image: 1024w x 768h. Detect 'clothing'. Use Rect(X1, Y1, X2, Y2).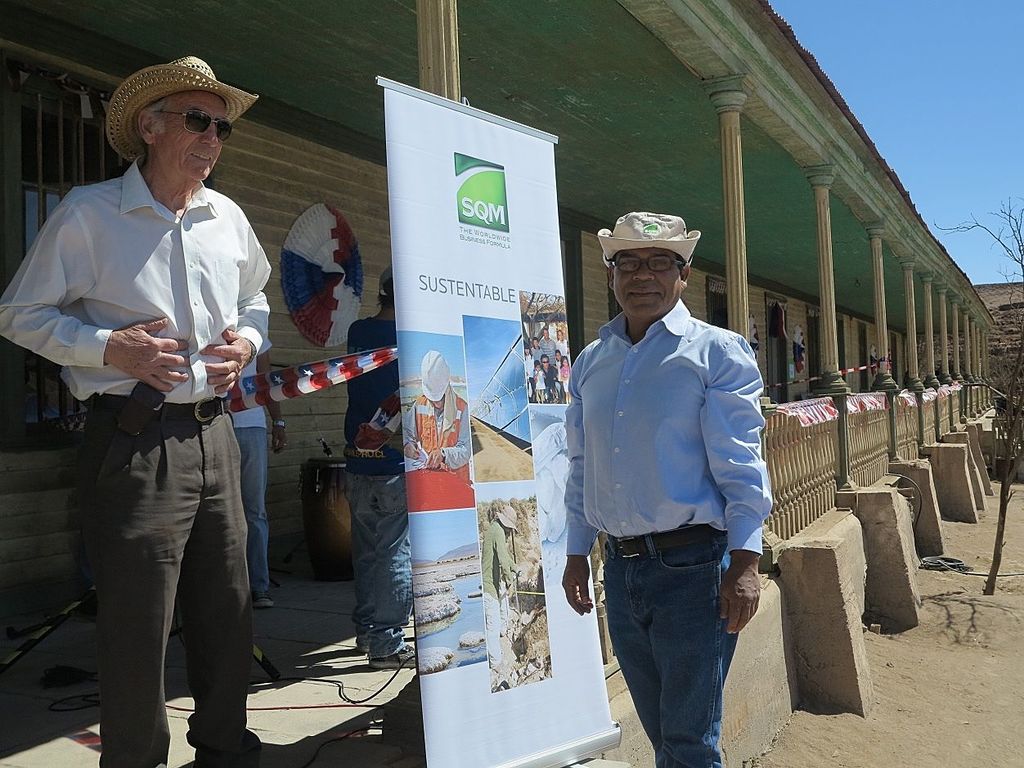
Rect(475, 523, 527, 685).
